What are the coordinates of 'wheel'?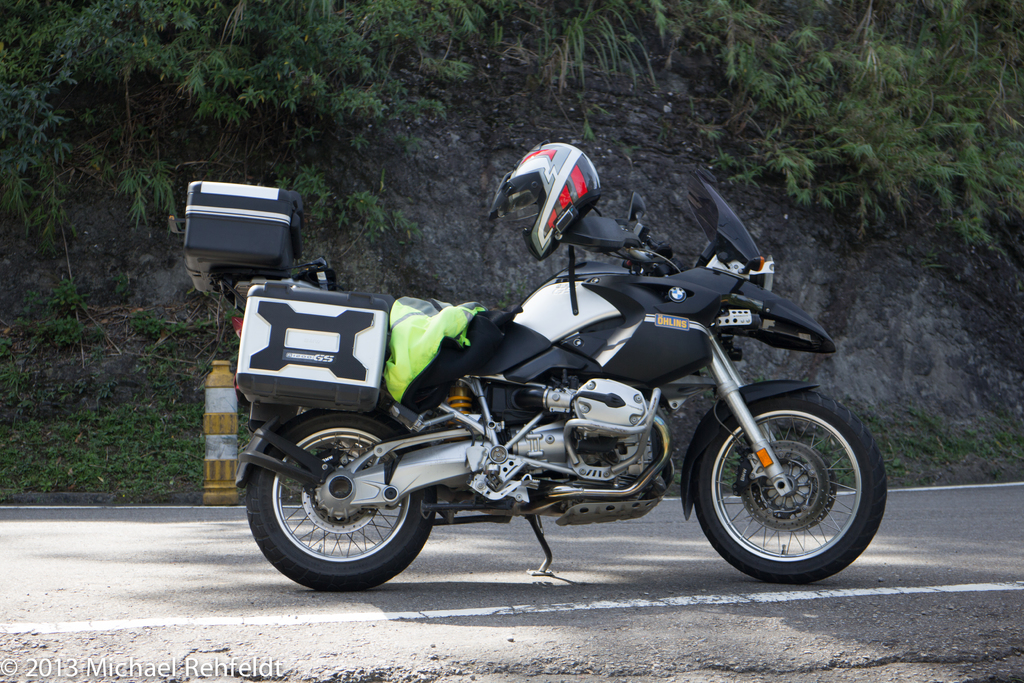
left=692, top=385, right=880, bottom=578.
